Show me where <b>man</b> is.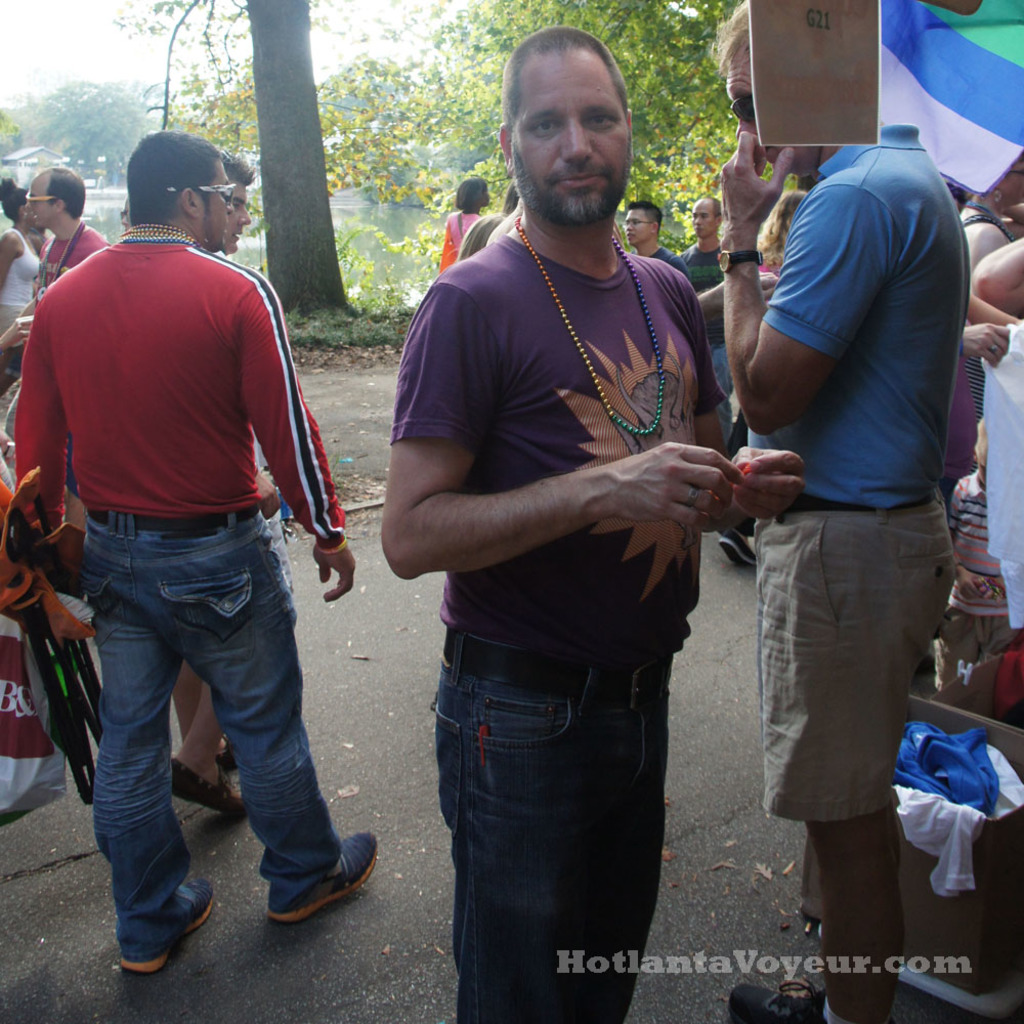
<b>man</b> is at x1=11, y1=128, x2=387, y2=982.
